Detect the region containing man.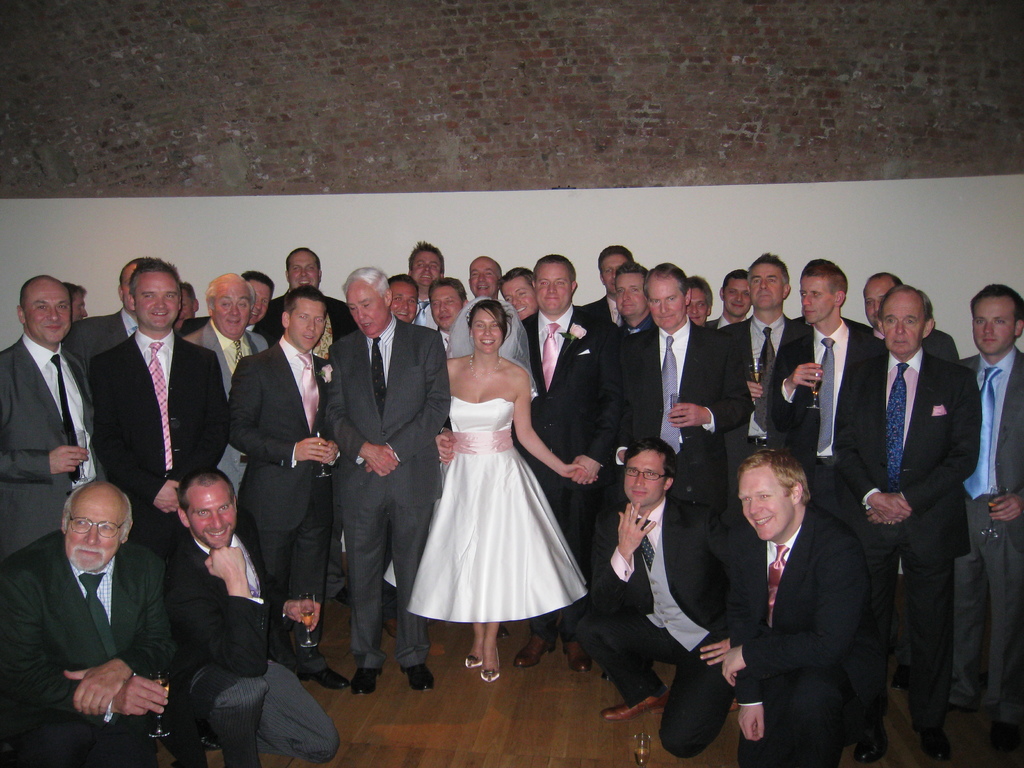
<box>16,454,175,767</box>.
